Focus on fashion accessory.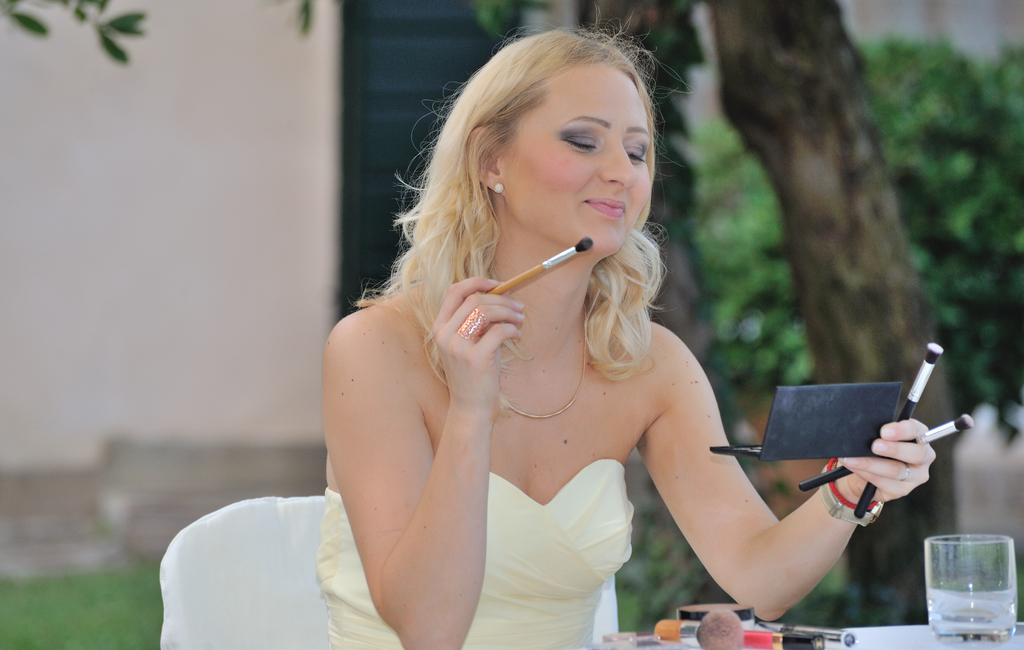
Focused at Rect(812, 450, 888, 528).
